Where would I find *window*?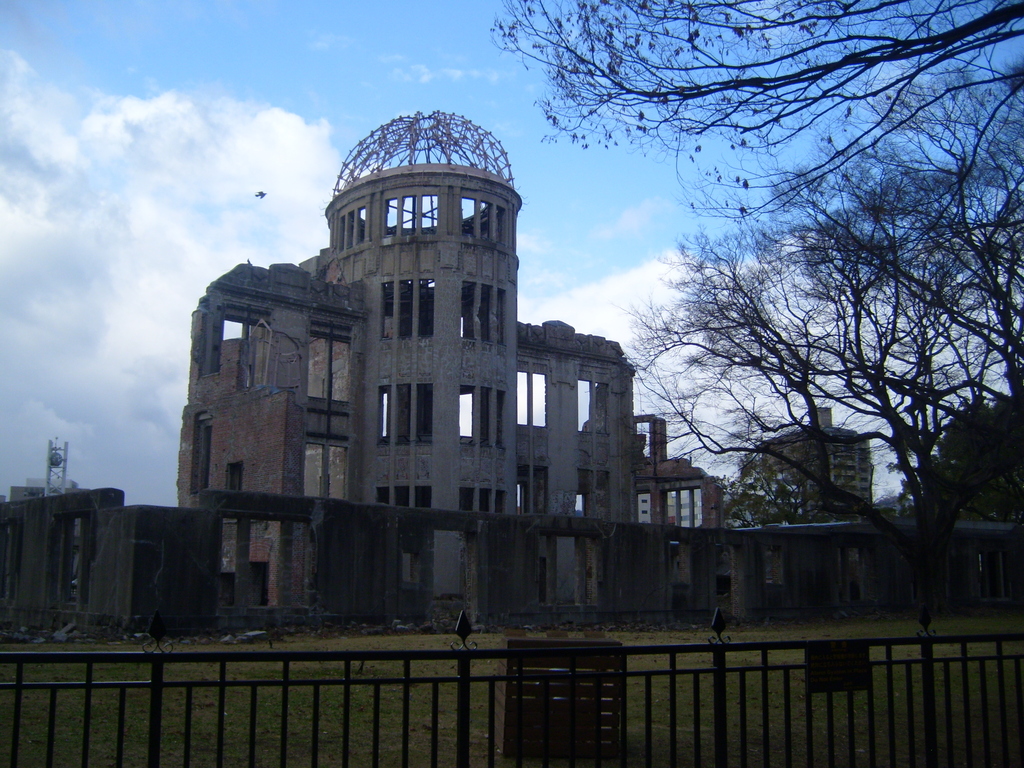
At {"left": 304, "top": 429, "right": 350, "bottom": 500}.
